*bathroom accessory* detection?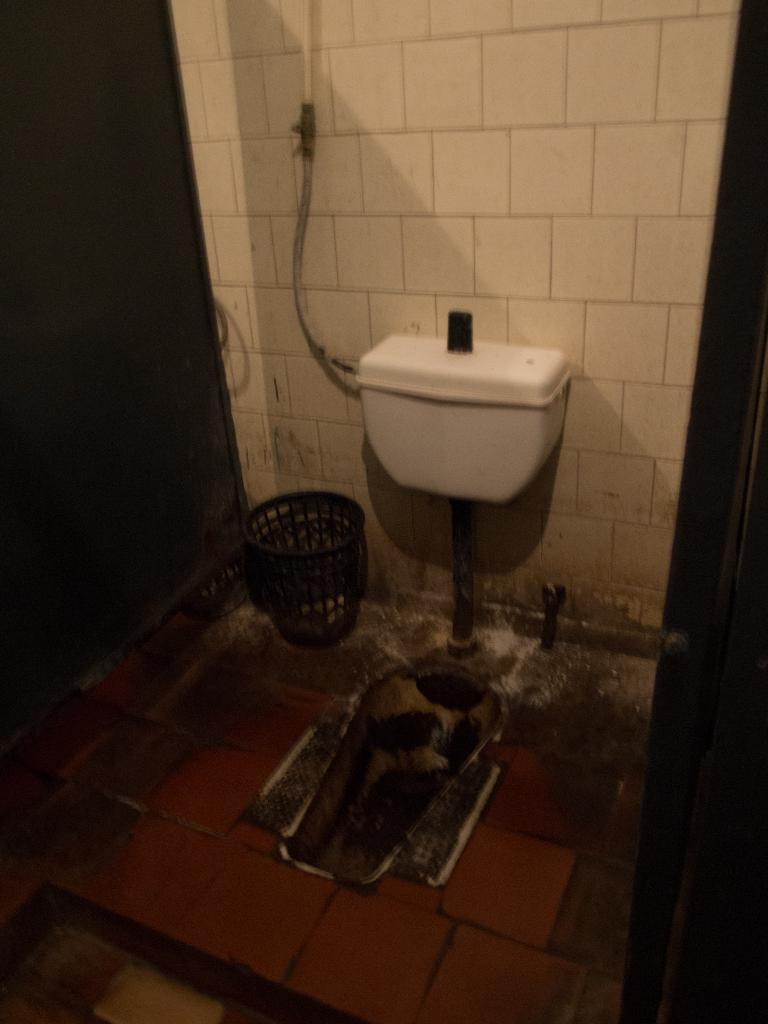
353/335/577/653
